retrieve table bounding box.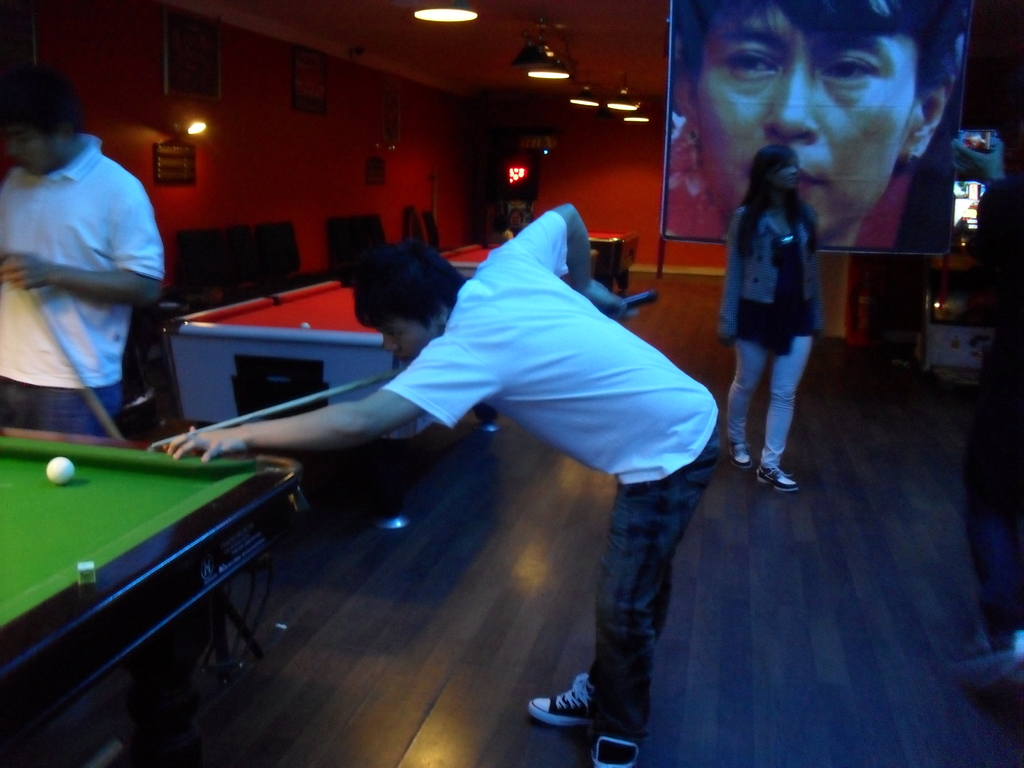
Bounding box: crop(0, 414, 282, 703).
